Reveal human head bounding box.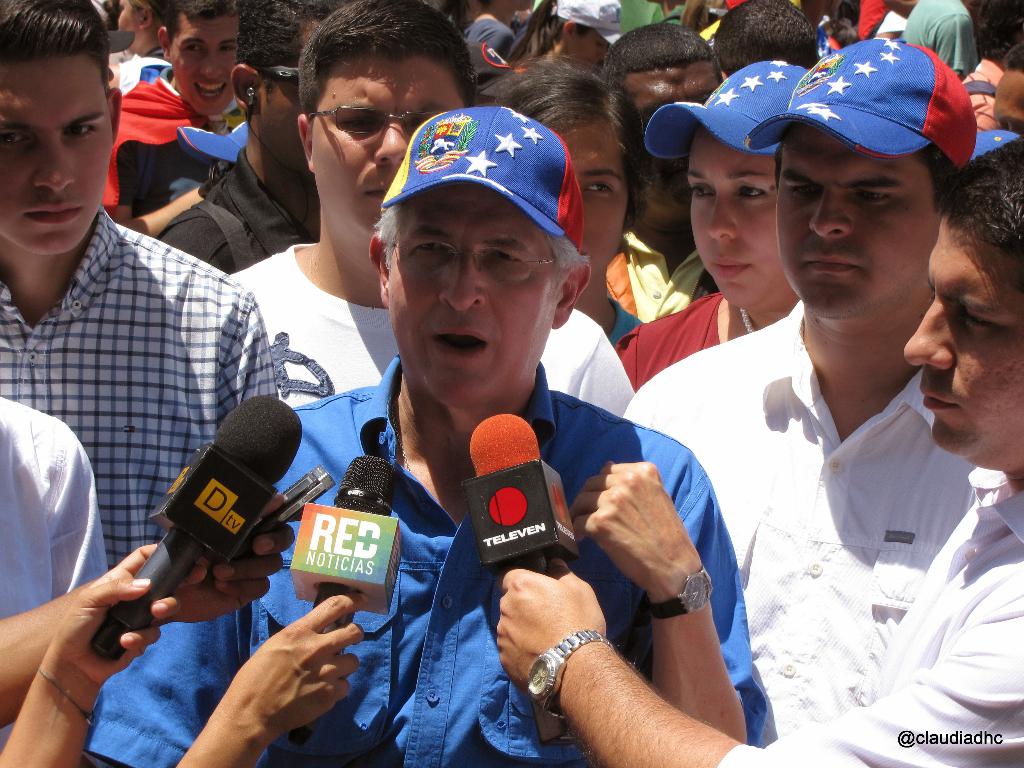
Revealed: rect(298, 0, 470, 274).
